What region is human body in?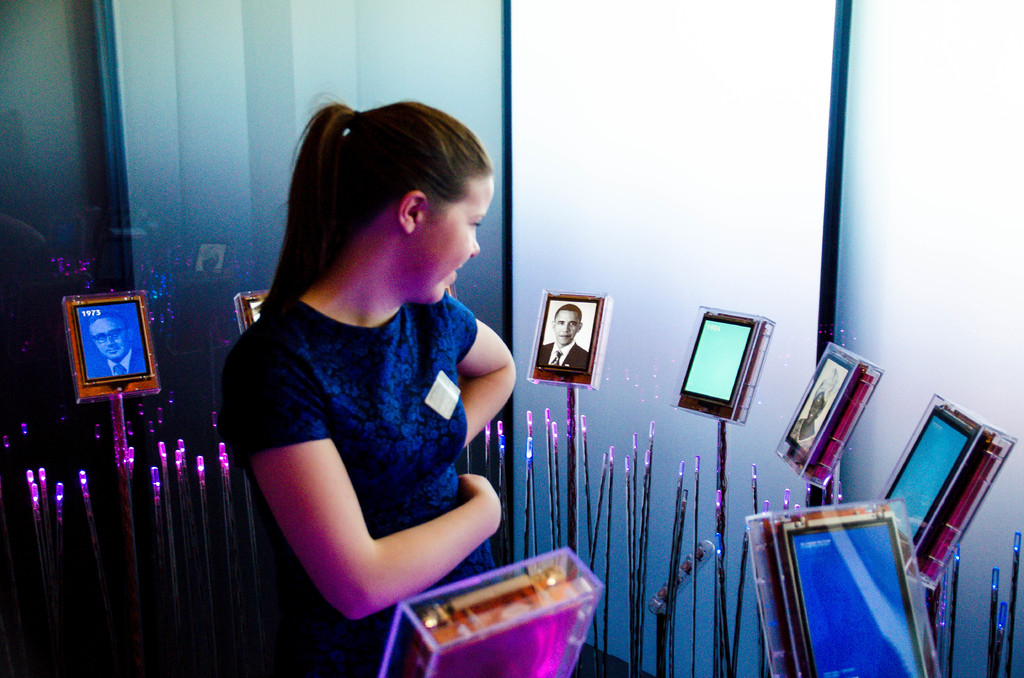
left=86, top=313, right=147, bottom=377.
